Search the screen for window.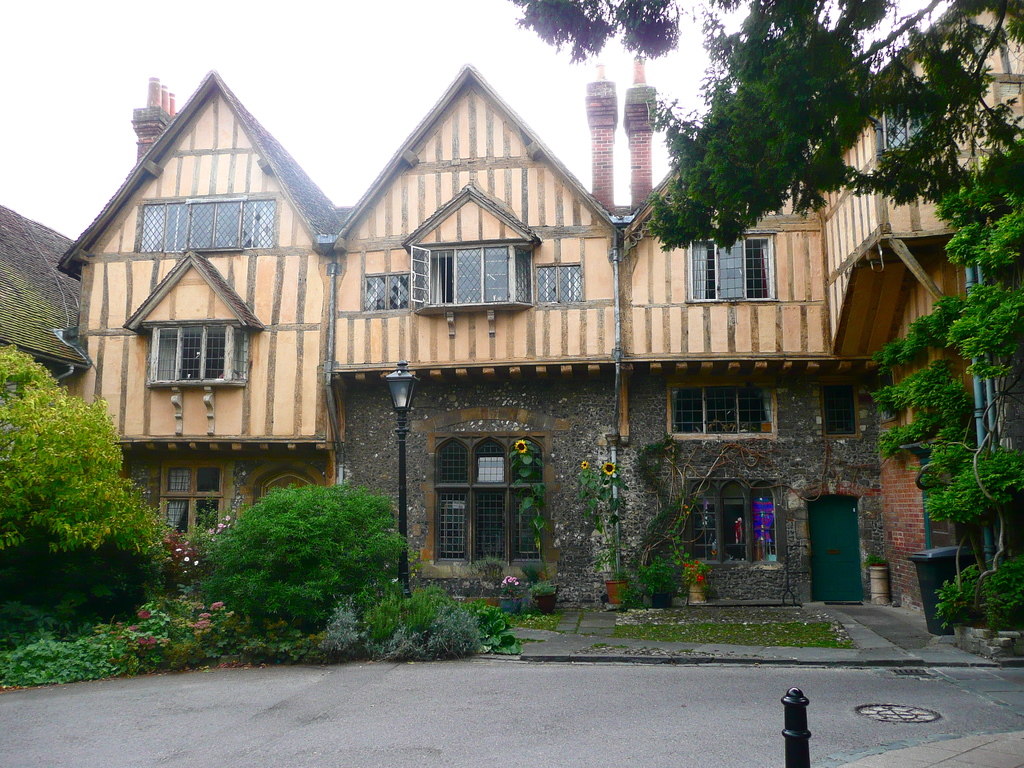
Found at Rect(168, 473, 221, 543).
